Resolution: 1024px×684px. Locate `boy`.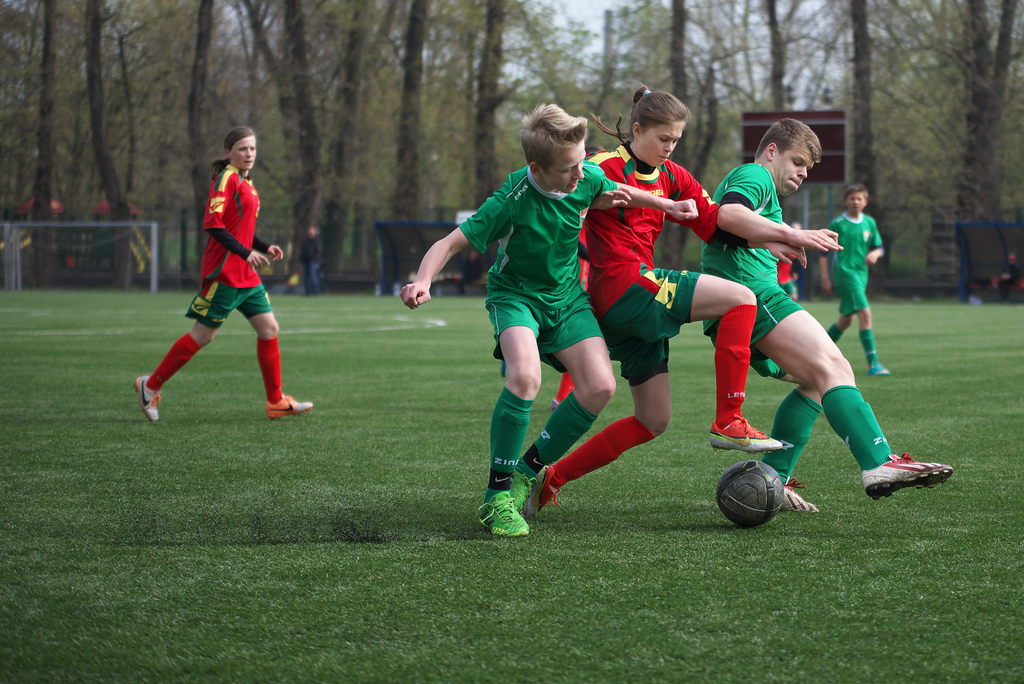
[817,184,905,378].
